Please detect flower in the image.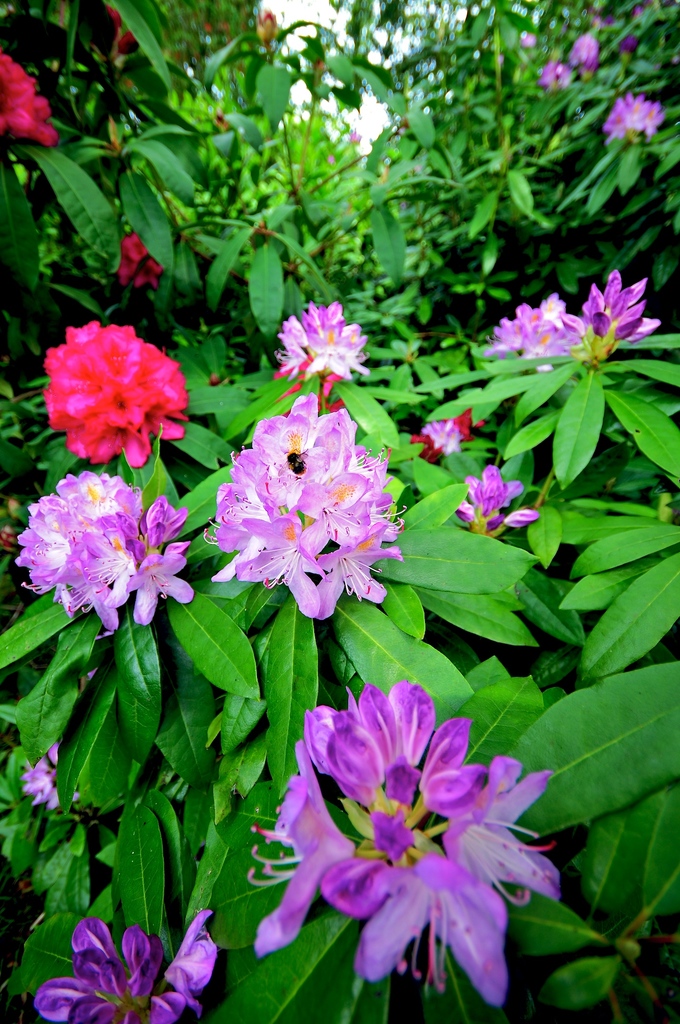
region(37, 908, 214, 1023).
